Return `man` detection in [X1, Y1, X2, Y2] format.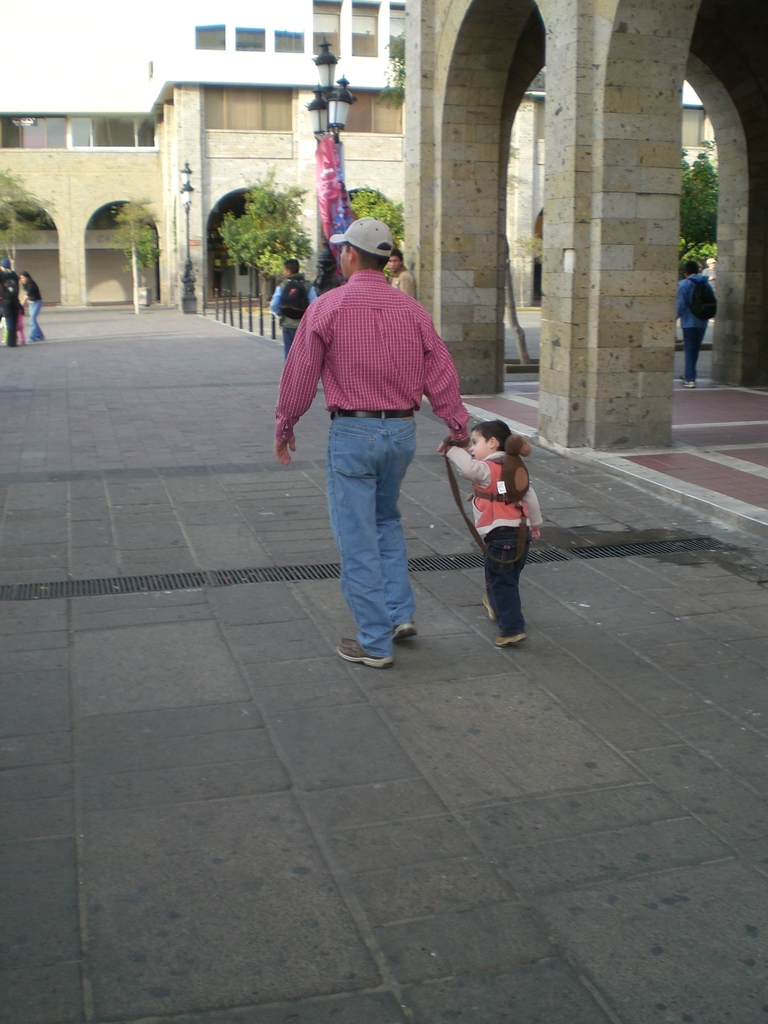
[257, 255, 315, 373].
